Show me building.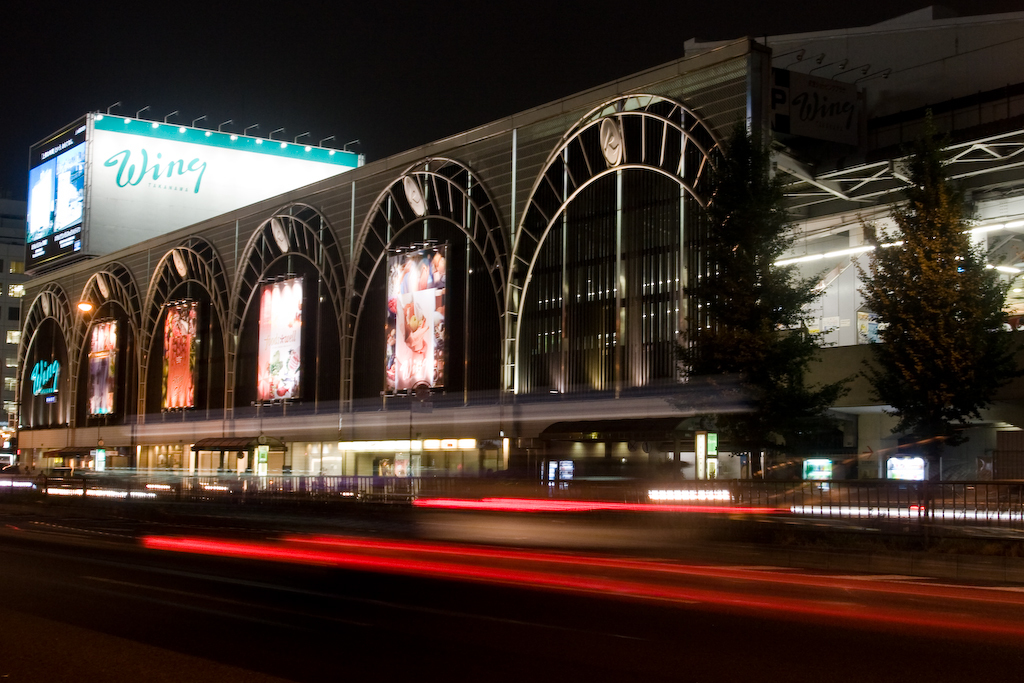
building is here: x1=18, y1=0, x2=1023, y2=542.
